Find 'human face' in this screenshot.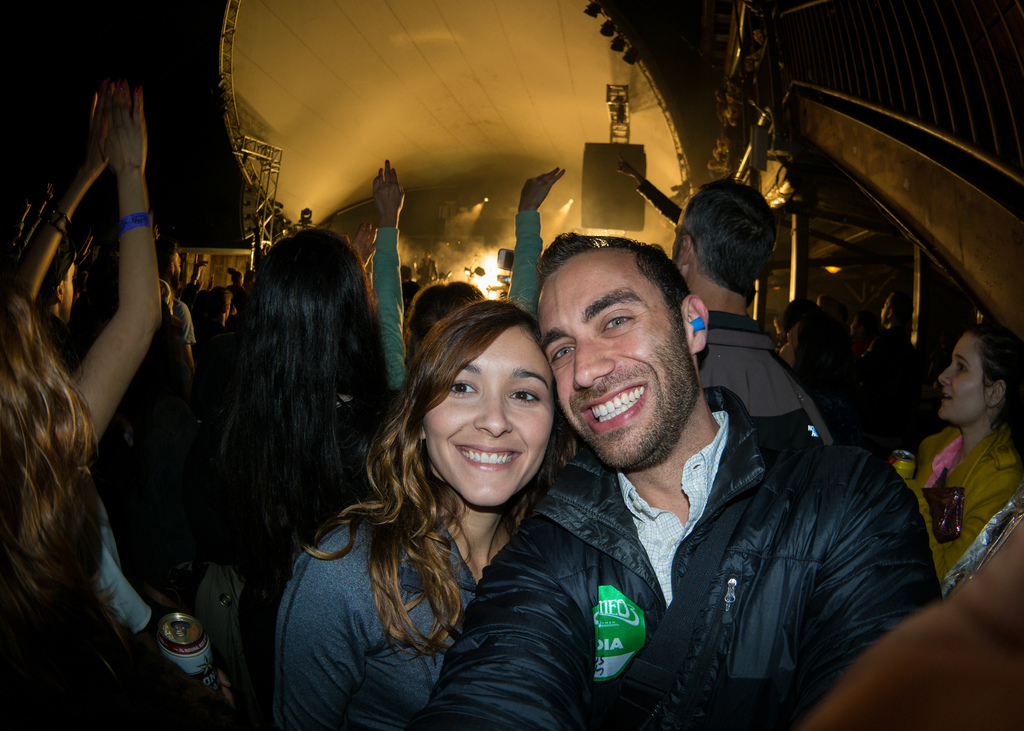
The bounding box for 'human face' is <box>937,333,988,428</box>.
